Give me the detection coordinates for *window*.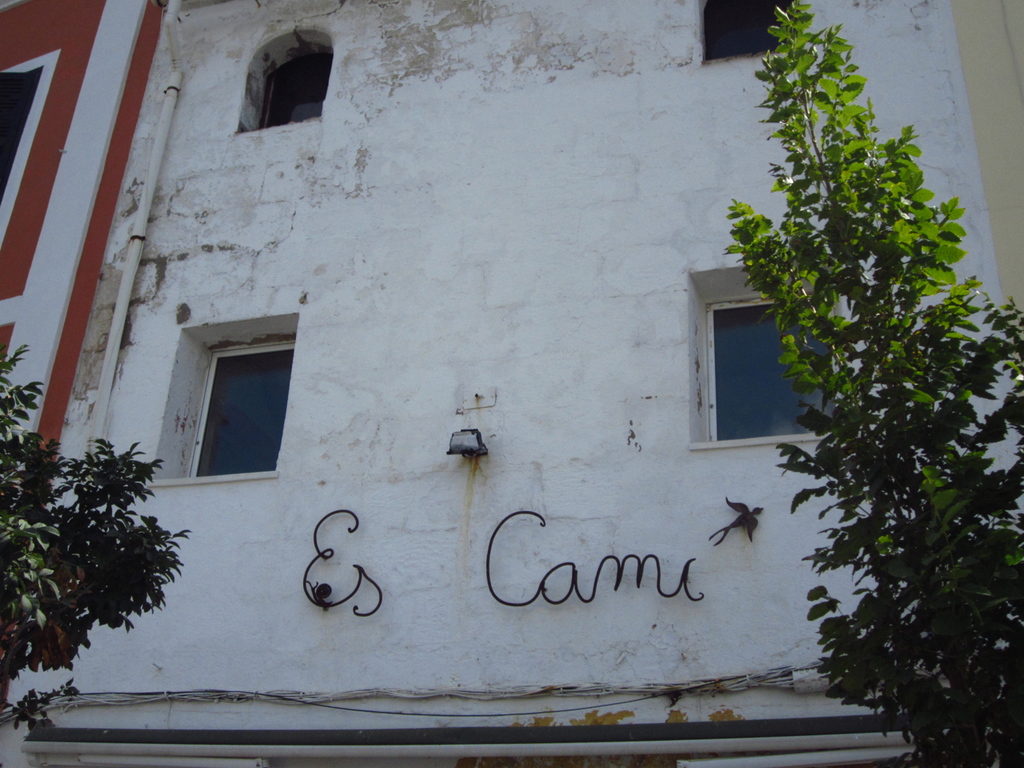
rect(189, 338, 295, 478).
